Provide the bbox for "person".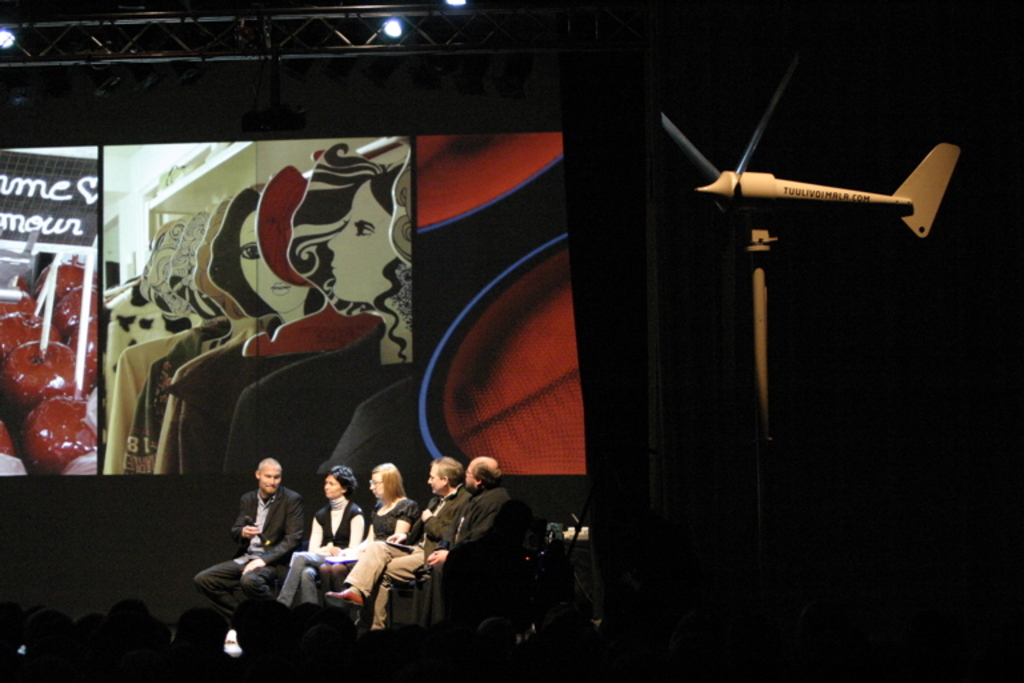
crop(195, 454, 305, 620).
